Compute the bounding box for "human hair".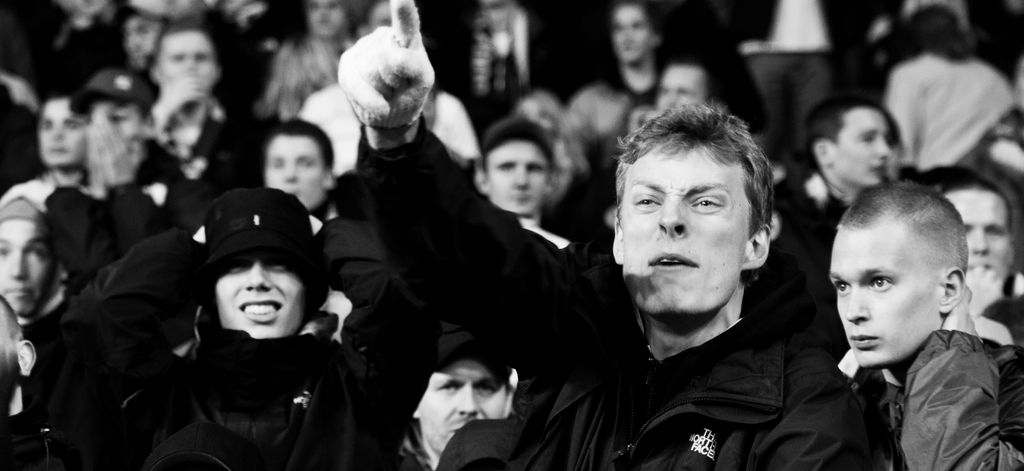
bbox=[883, 0, 973, 65].
